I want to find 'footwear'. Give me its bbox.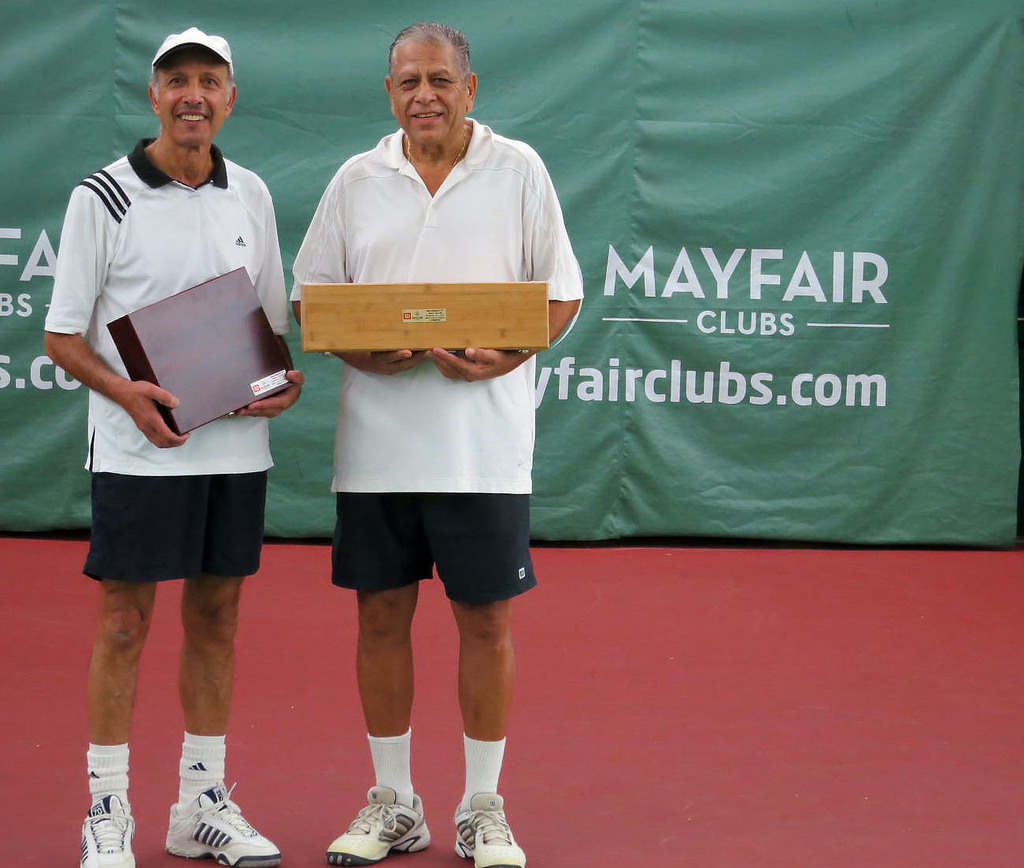
162:785:279:867.
